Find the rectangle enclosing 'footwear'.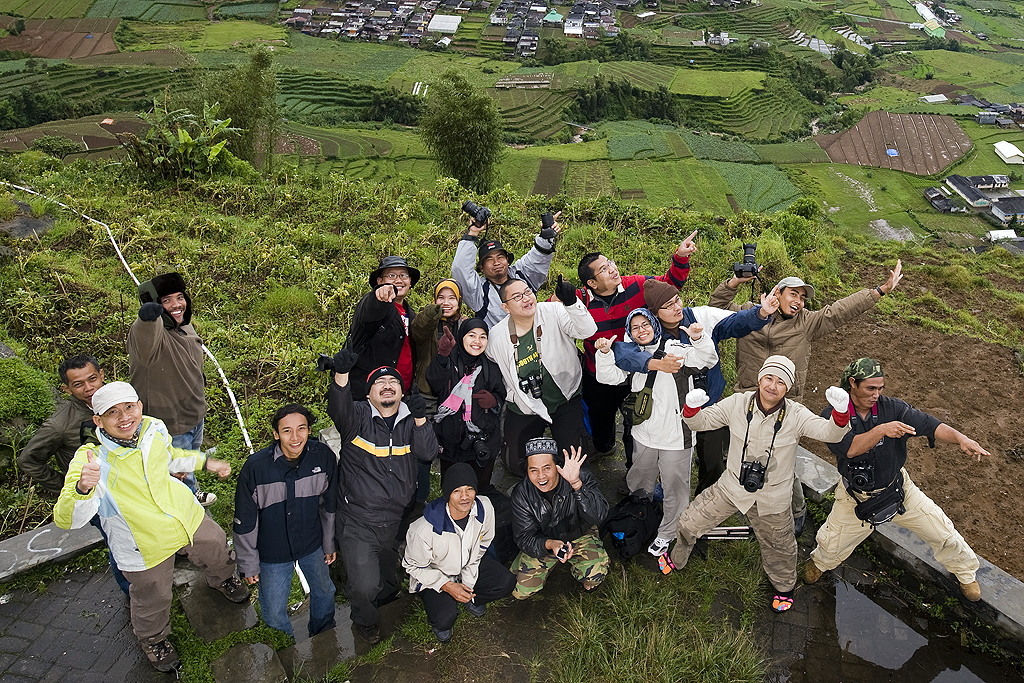
Rect(190, 487, 215, 507).
